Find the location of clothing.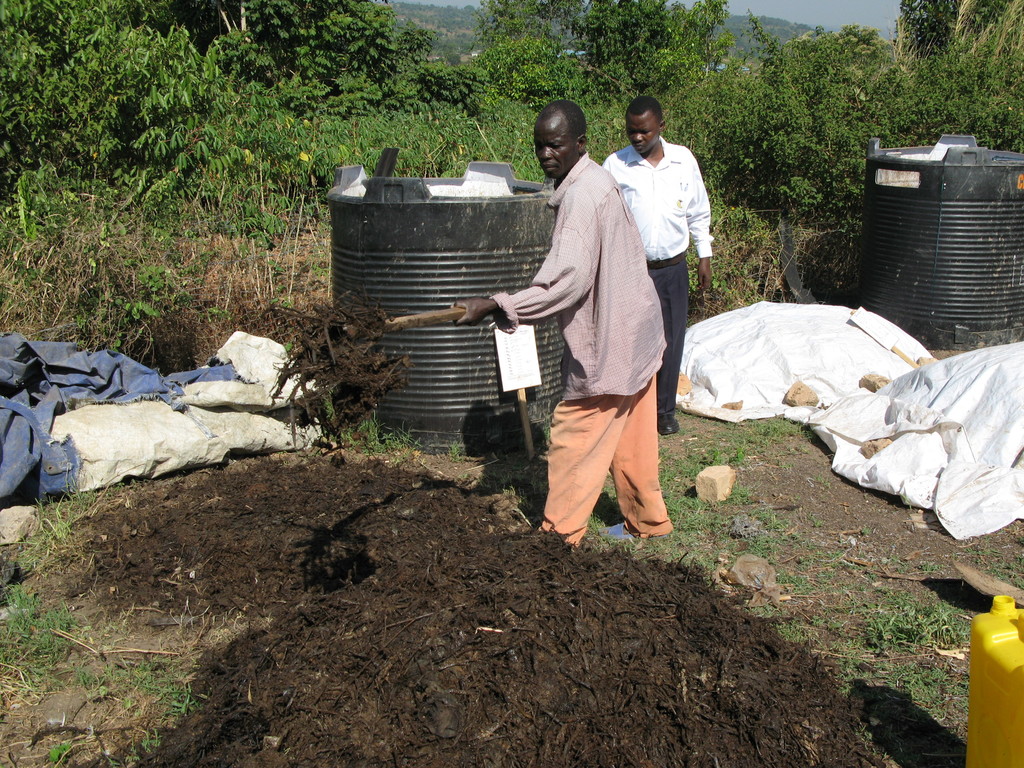
Location: box(504, 168, 679, 527).
